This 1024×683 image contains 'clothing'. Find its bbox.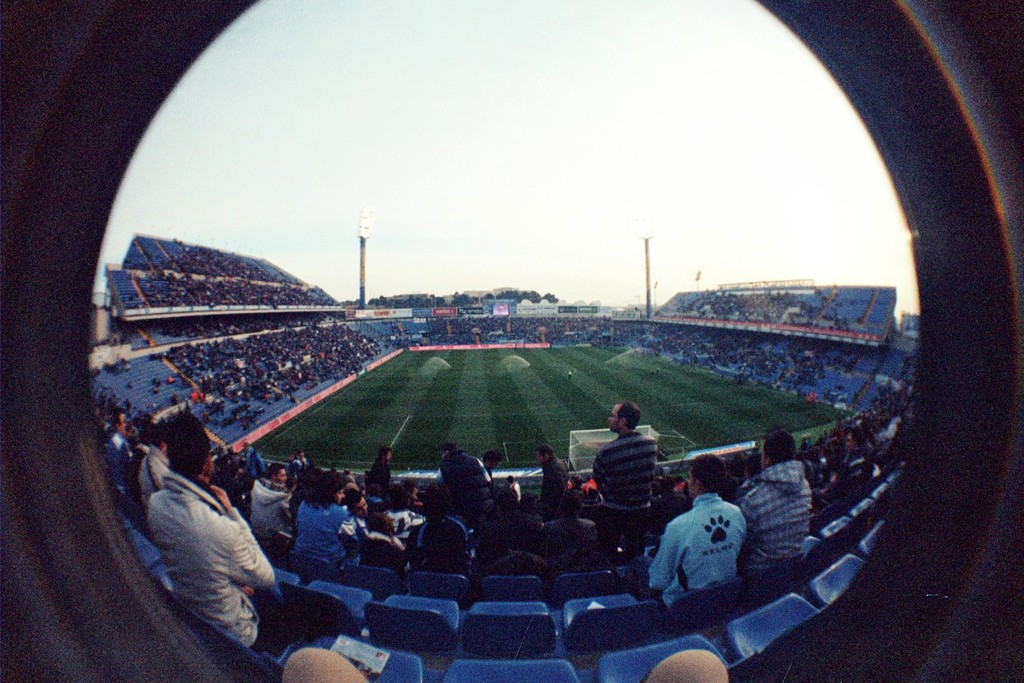
BBox(152, 472, 309, 657).
